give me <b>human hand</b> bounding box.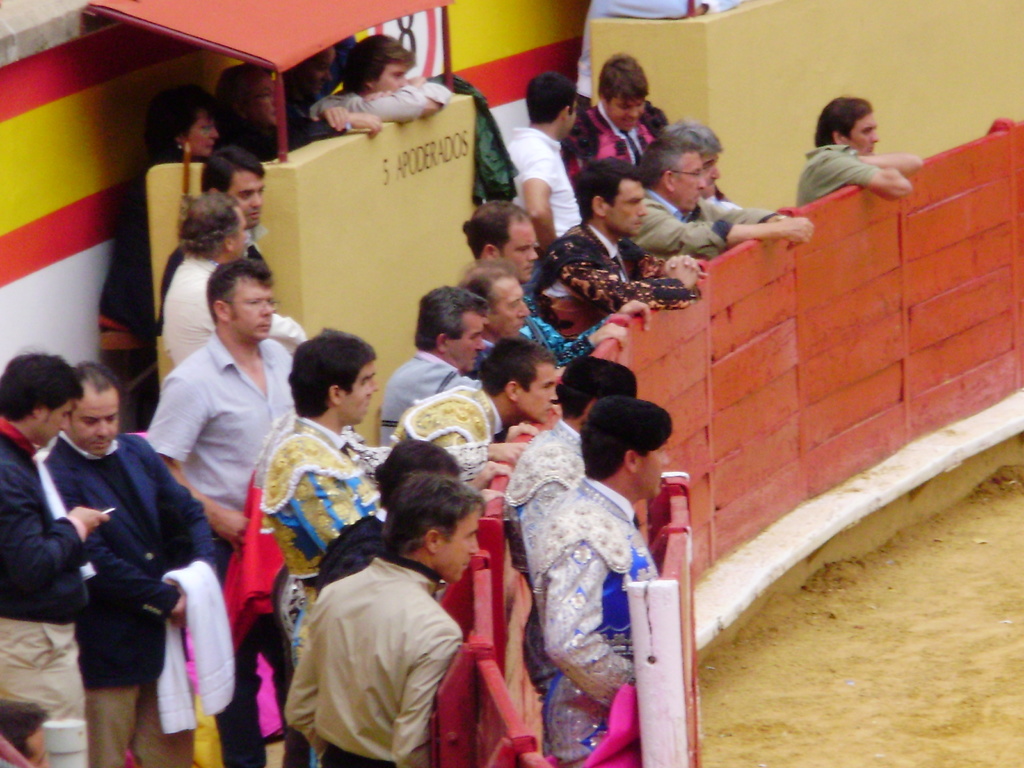
<region>360, 89, 391, 102</region>.
